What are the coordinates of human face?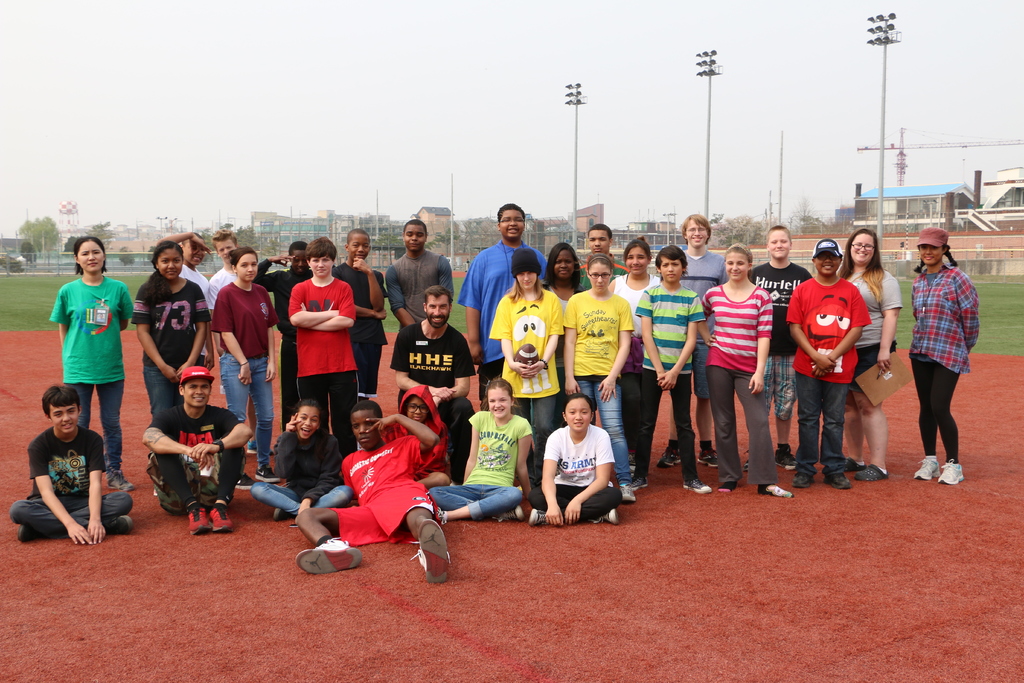
306/258/332/272.
